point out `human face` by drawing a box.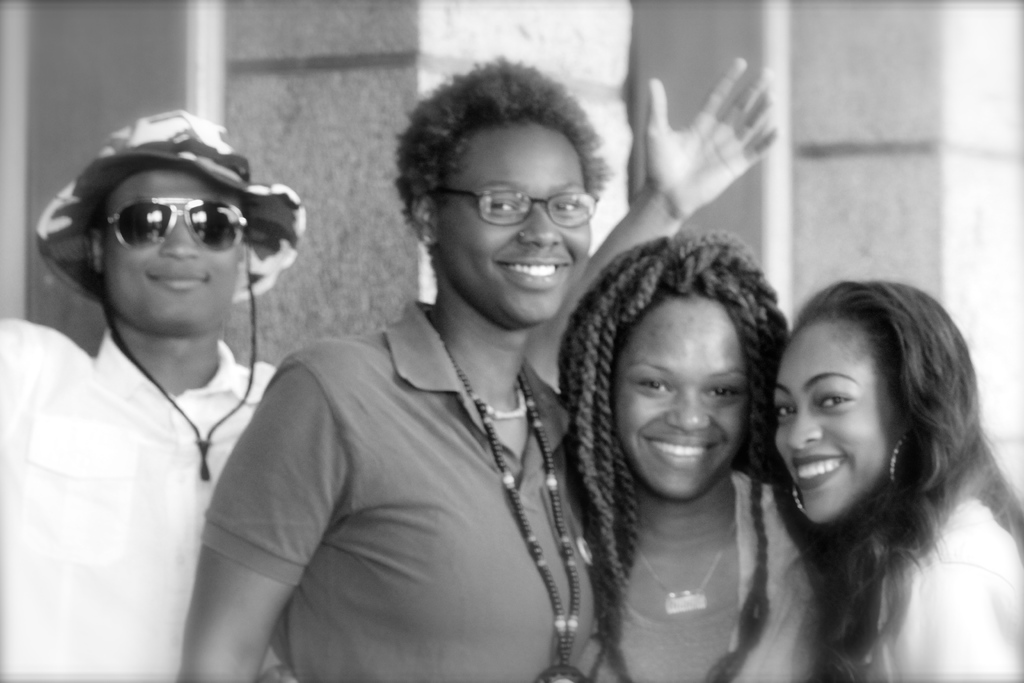
[771,320,893,525].
